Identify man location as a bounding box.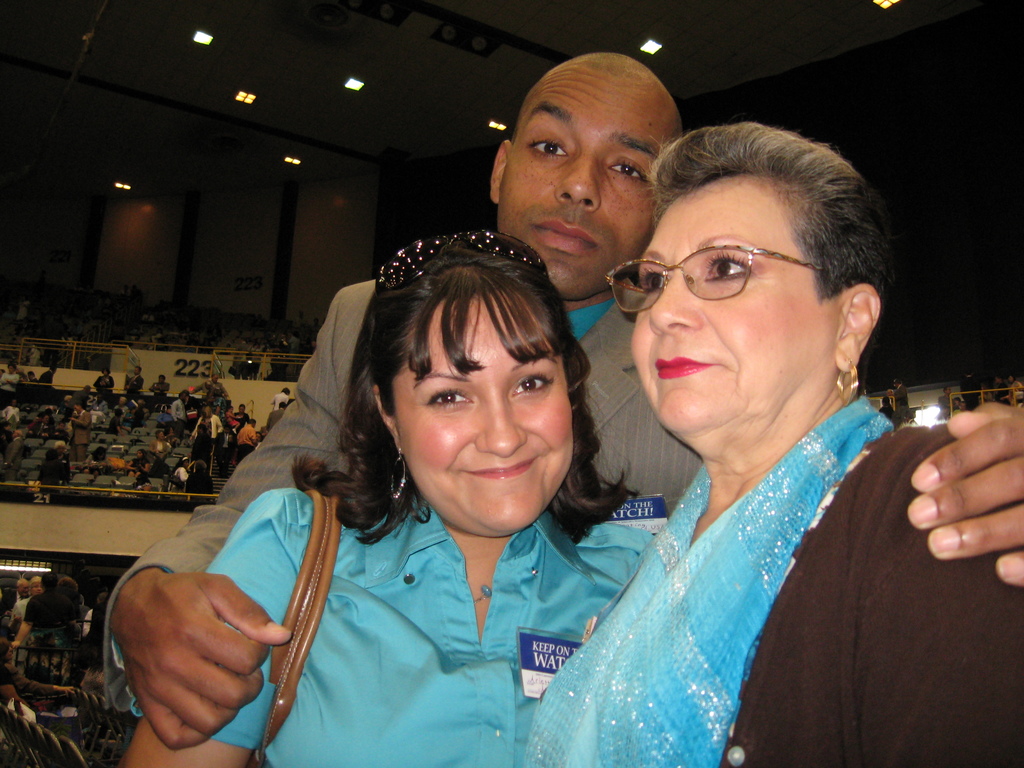
266,401,290,431.
